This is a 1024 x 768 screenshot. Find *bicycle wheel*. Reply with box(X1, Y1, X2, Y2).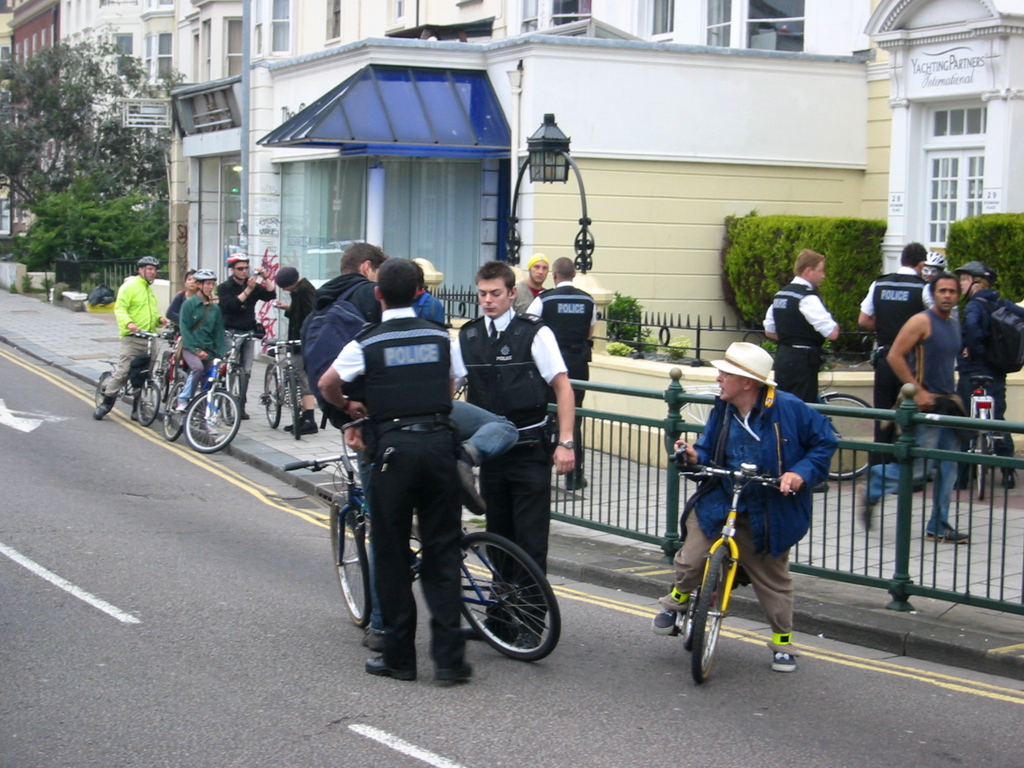
box(93, 372, 108, 408).
